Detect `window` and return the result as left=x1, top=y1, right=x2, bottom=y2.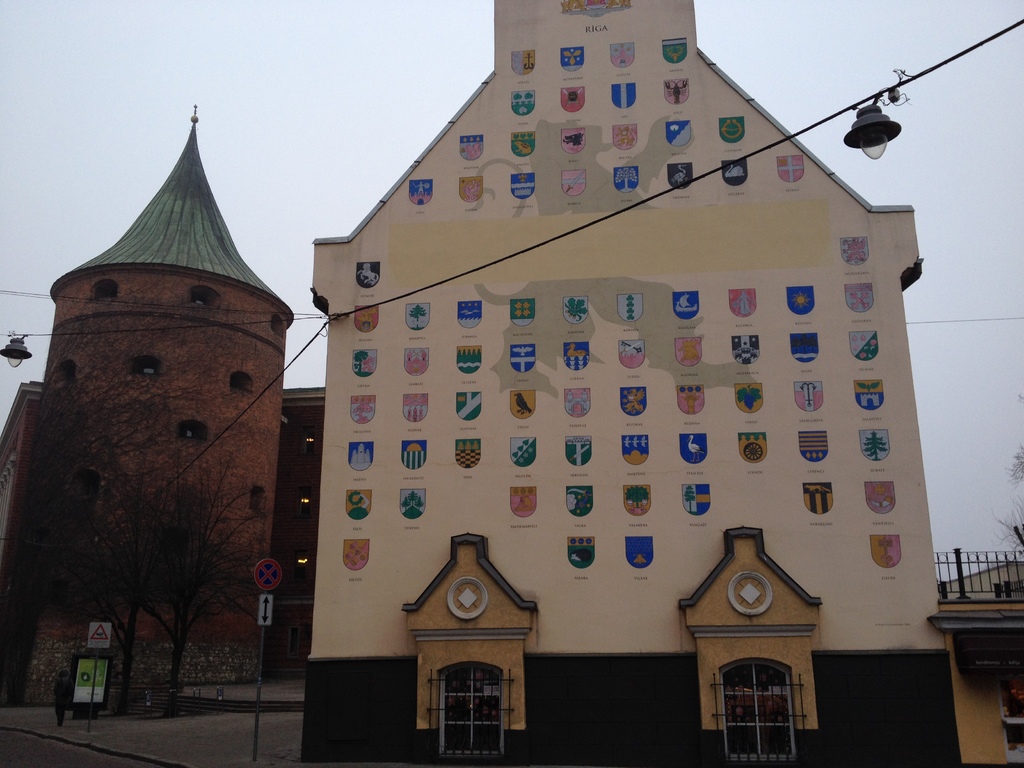
left=56, top=458, right=109, bottom=534.
